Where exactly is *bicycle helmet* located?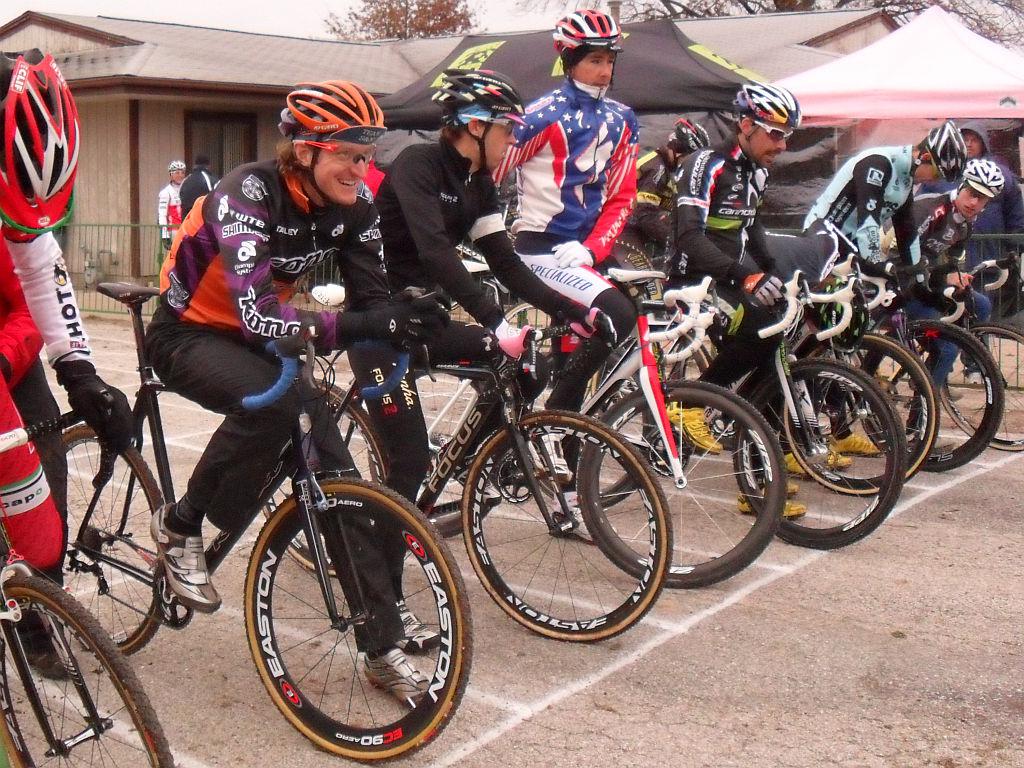
Its bounding box is <region>549, 7, 622, 53</region>.
